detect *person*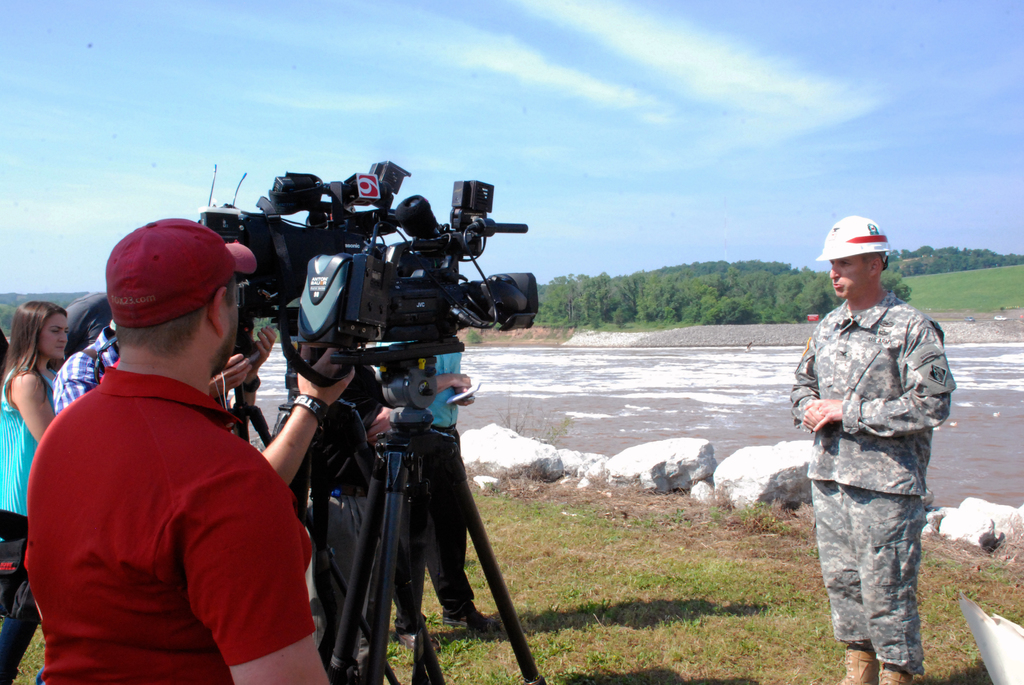
(26,220,358,684)
